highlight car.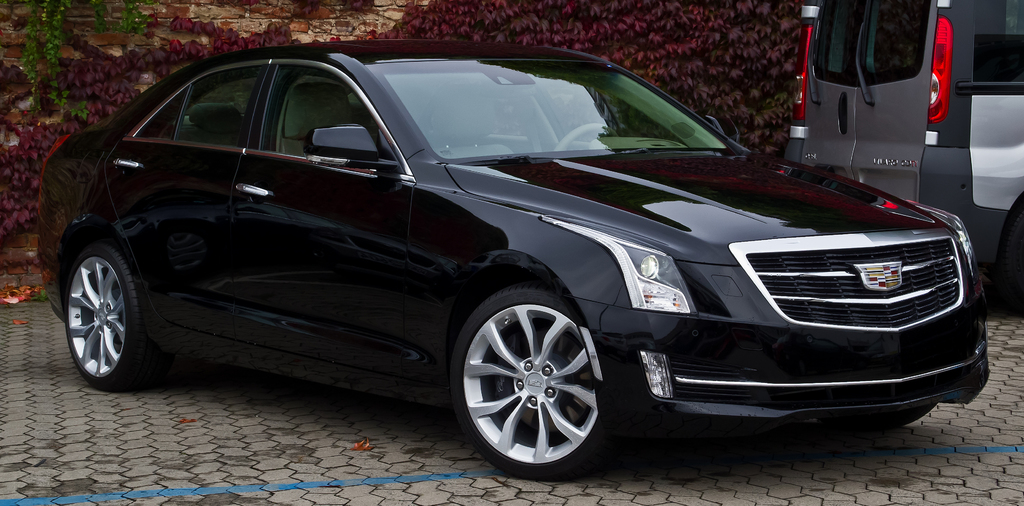
Highlighted region: 786/0/1023/295.
